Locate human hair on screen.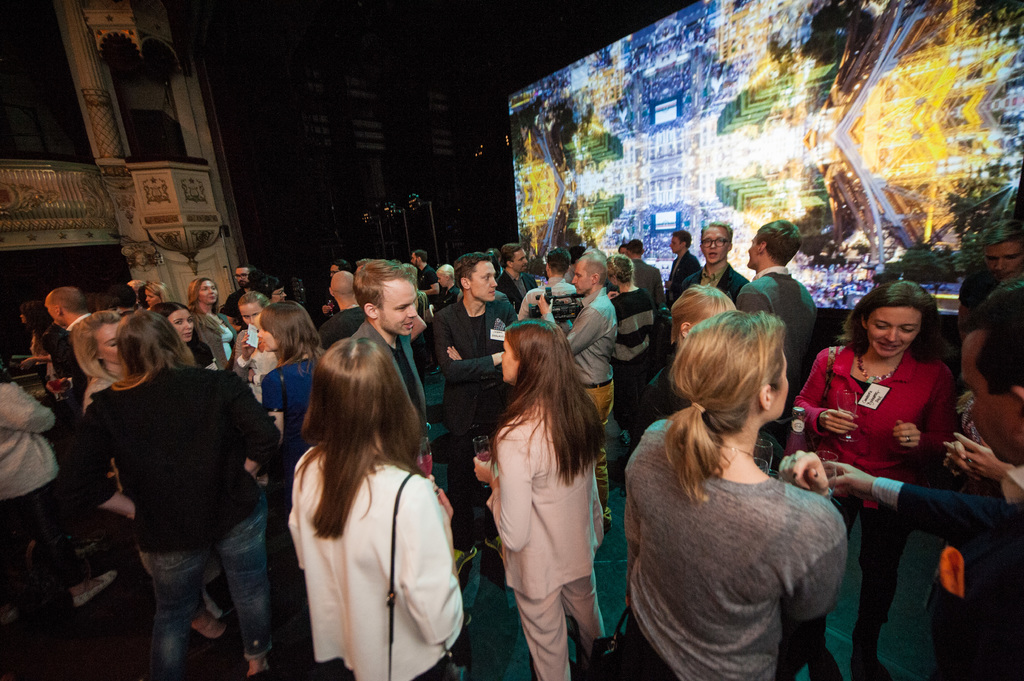
On screen at (569, 246, 586, 262).
